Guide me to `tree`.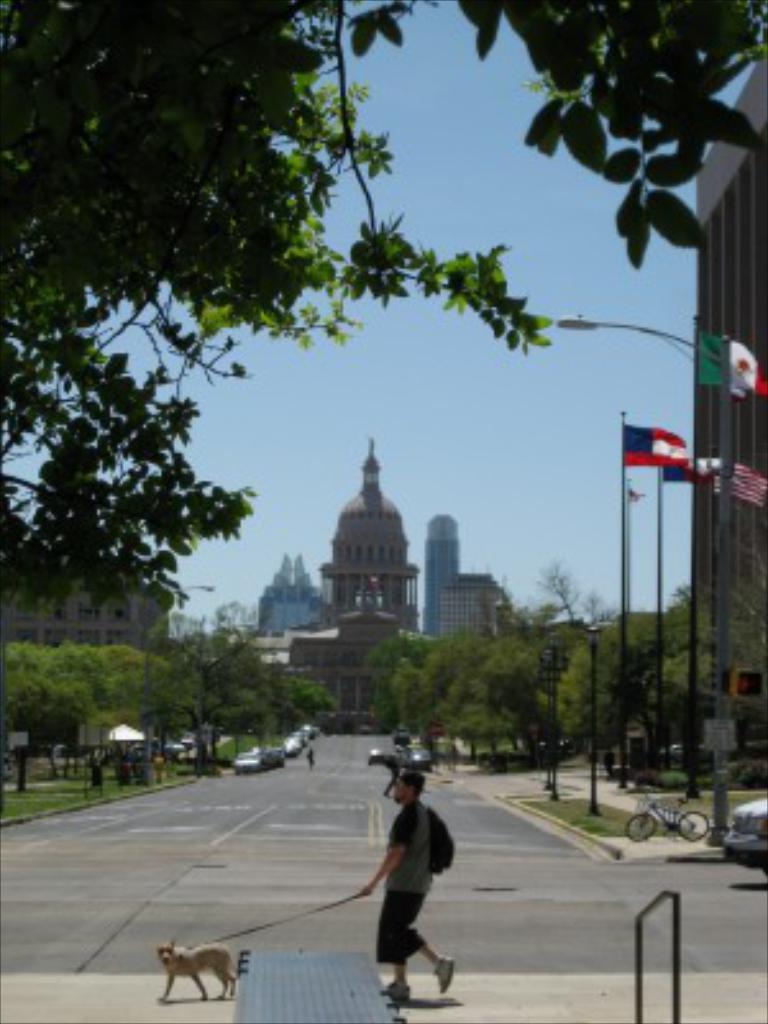
Guidance: <region>645, 581, 694, 753</region>.
